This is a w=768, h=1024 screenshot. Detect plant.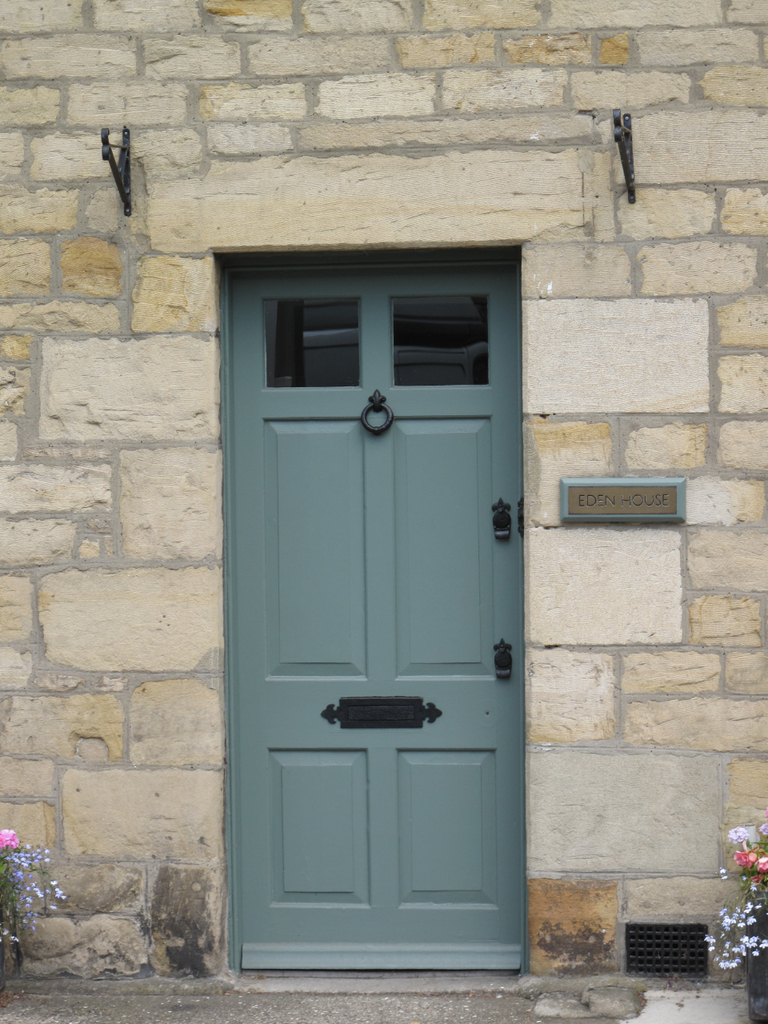
698/834/767/976.
